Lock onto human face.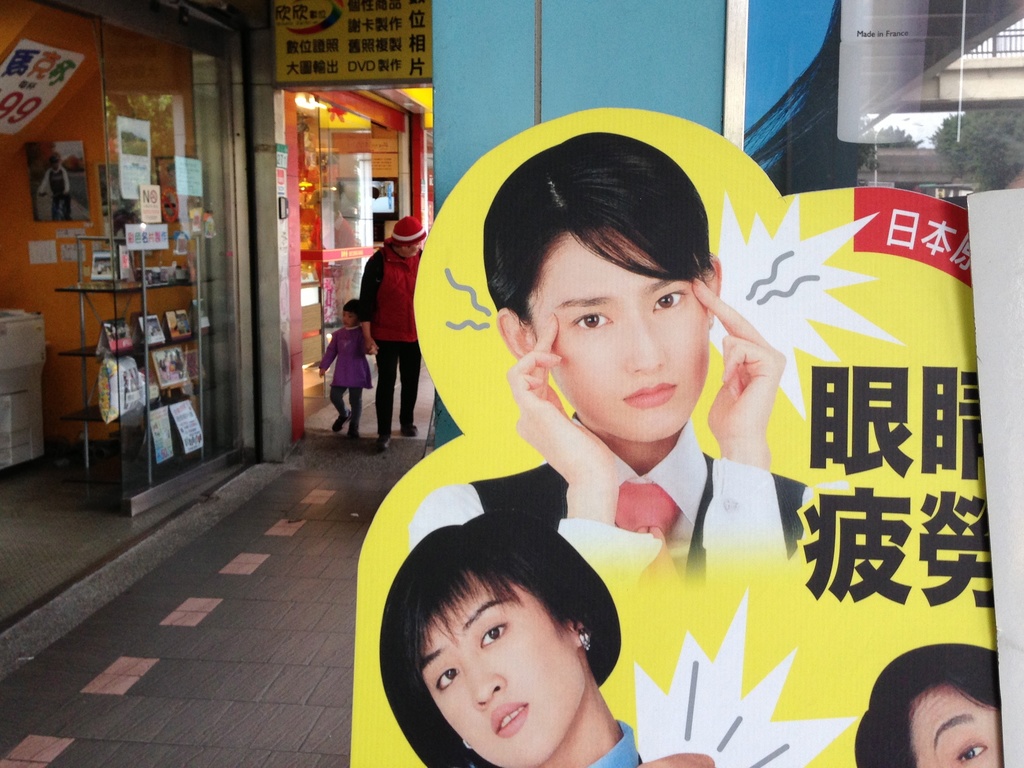
Locked: [x1=340, y1=305, x2=355, y2=327].
